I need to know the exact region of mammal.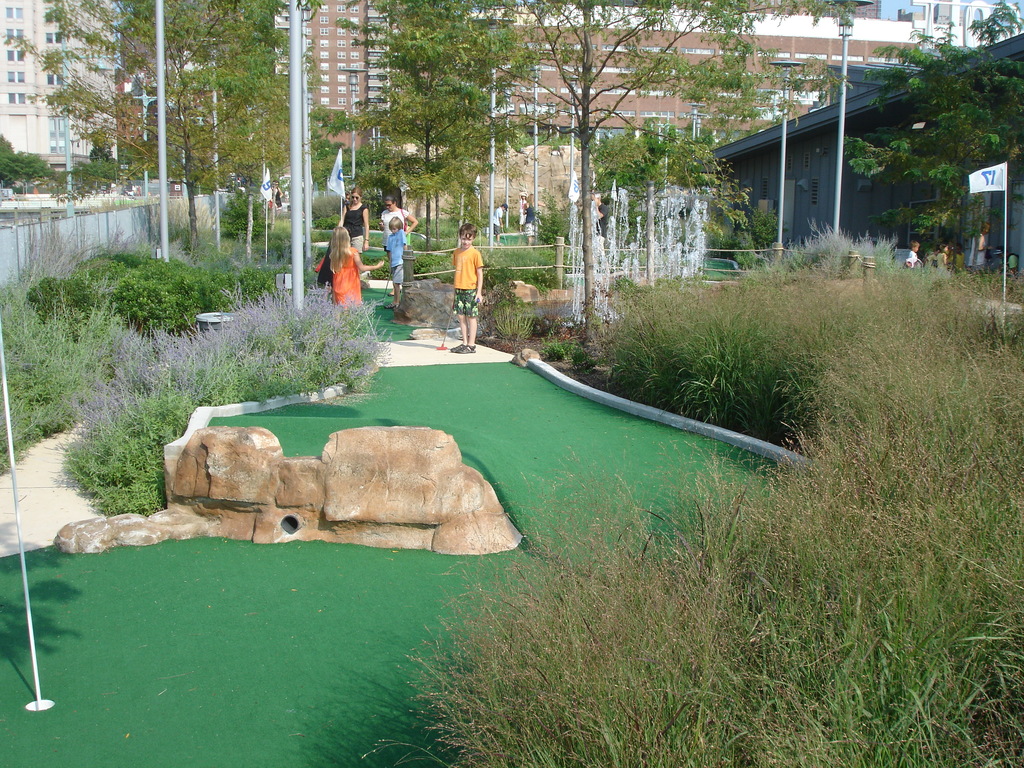
Region: BBox(490, 203, 509, 245).
